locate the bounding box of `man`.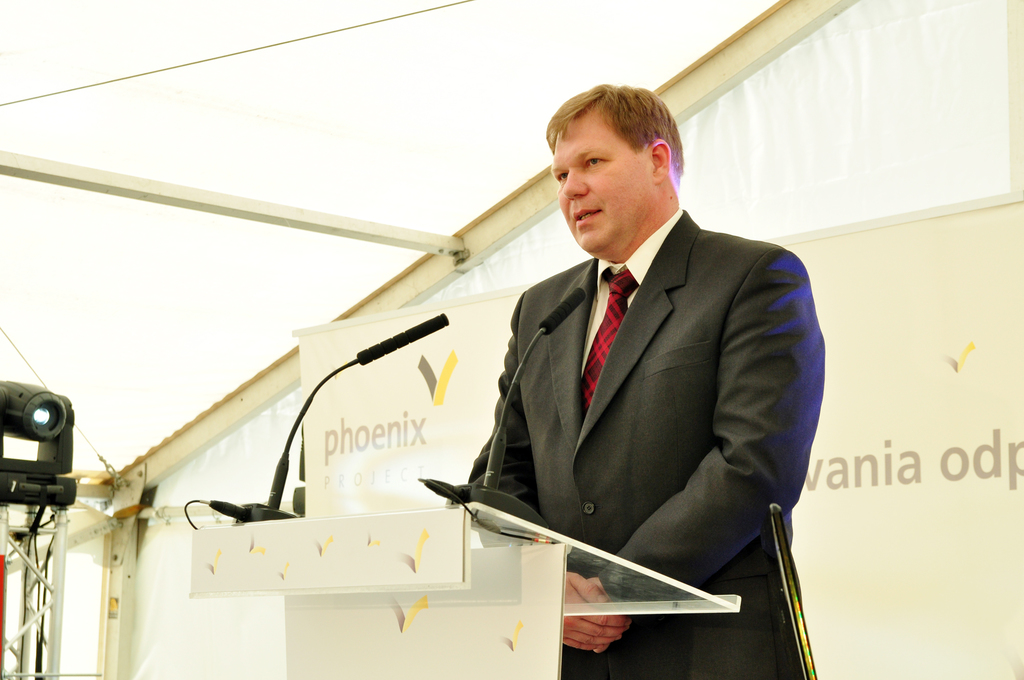
Bounding box: crop(466, 86, 826, 679).
